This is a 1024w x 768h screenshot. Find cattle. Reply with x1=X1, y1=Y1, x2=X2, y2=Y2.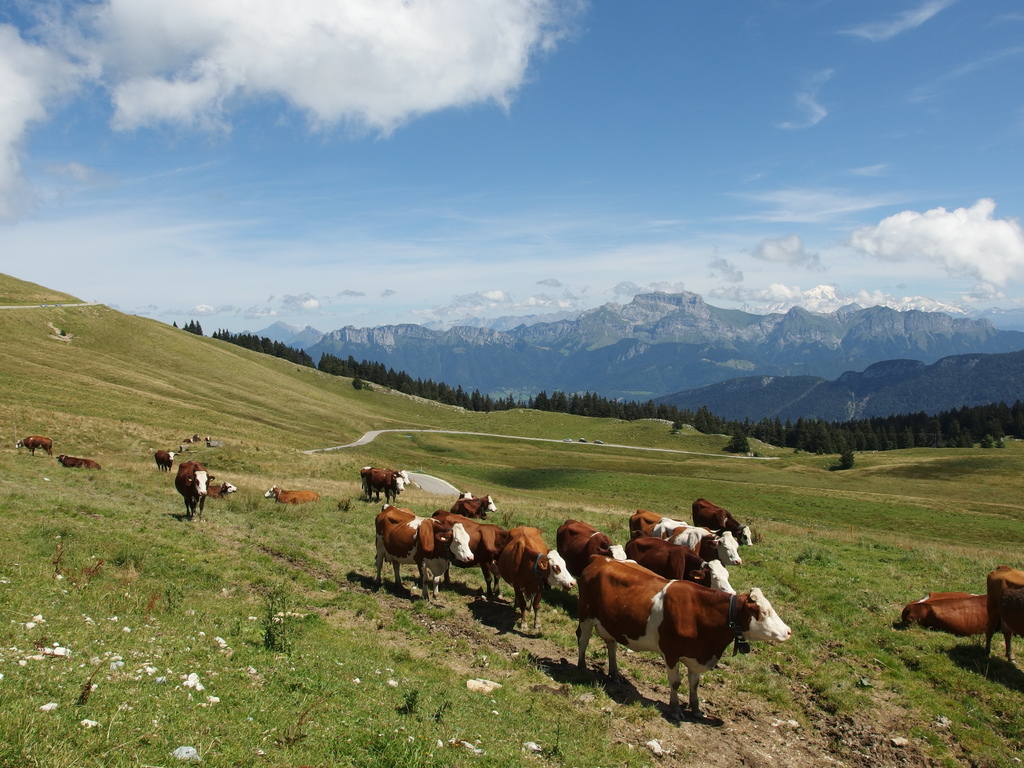
x1=452, y1=495, x2=495, y2=518.
